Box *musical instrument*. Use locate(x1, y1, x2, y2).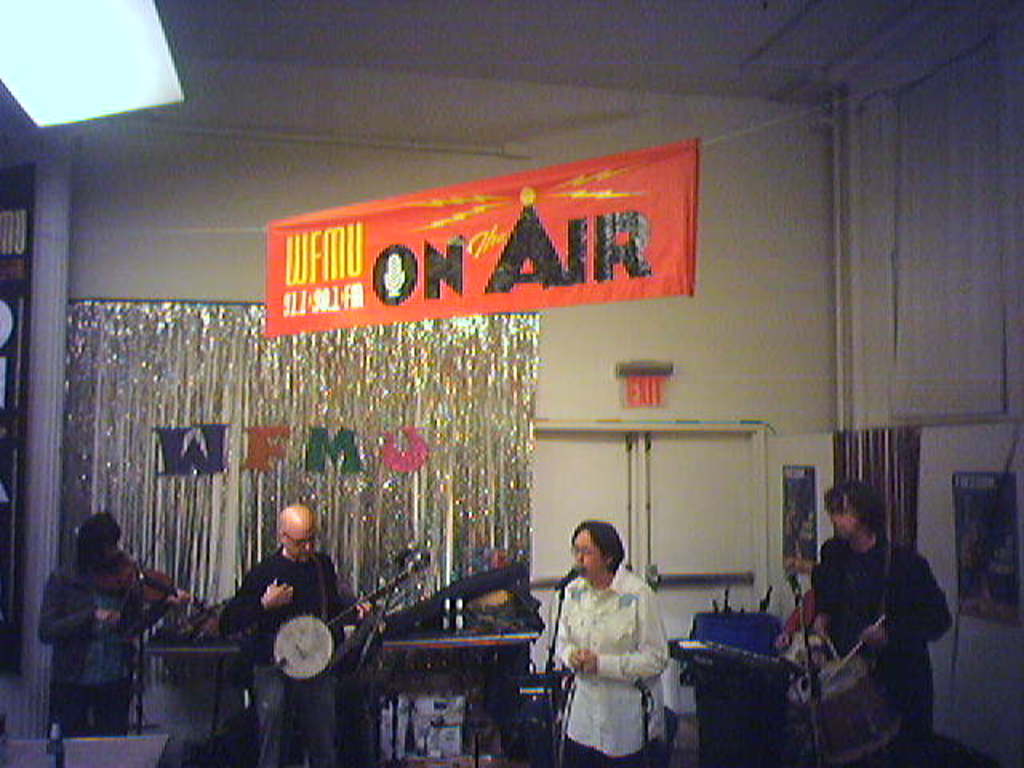
locate(784, 614, 907, 766).
